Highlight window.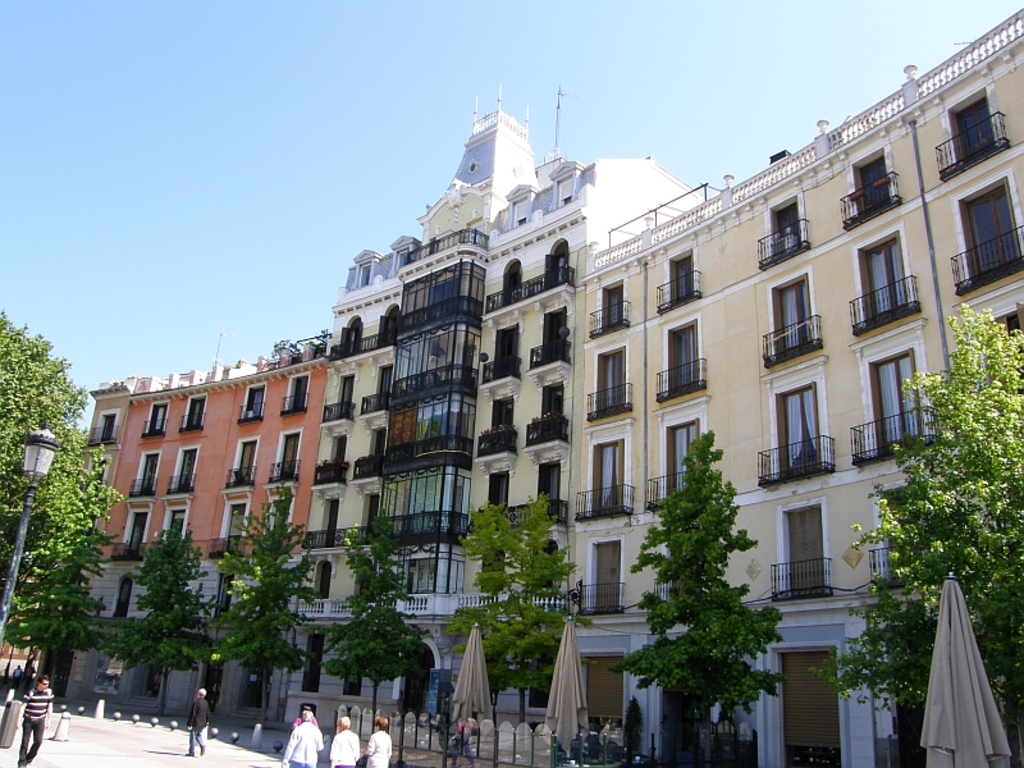
Highlighted region: box(943, 164, 1023, 292).
